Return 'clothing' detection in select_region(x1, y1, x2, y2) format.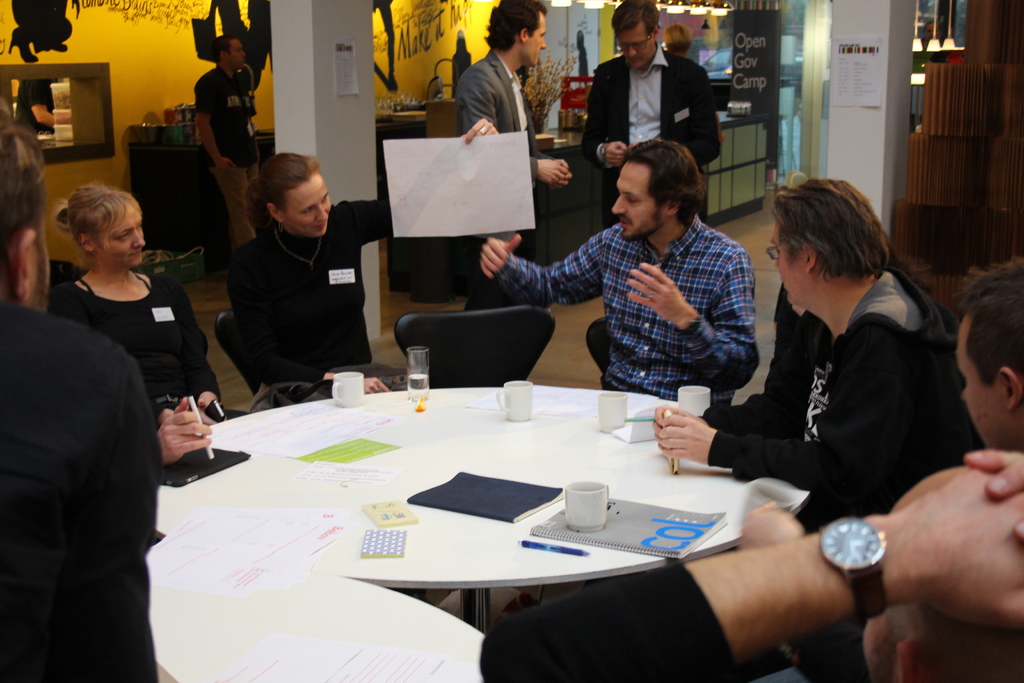
select_region(490, 215, 755, 420).
